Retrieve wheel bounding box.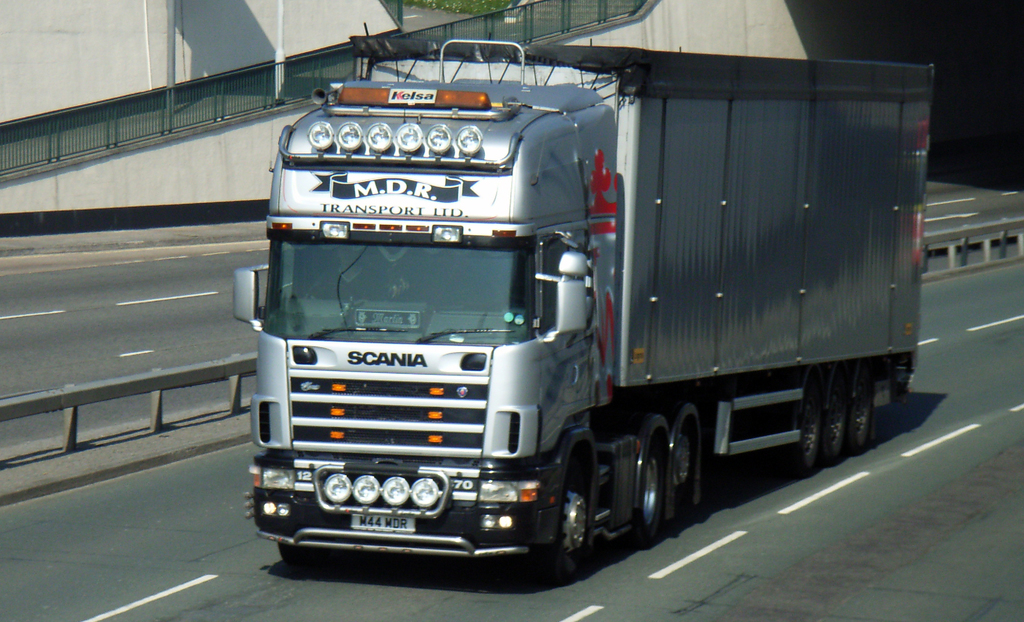
Bounding box: (x1=850, y1=368, x2=872, y2=453).
